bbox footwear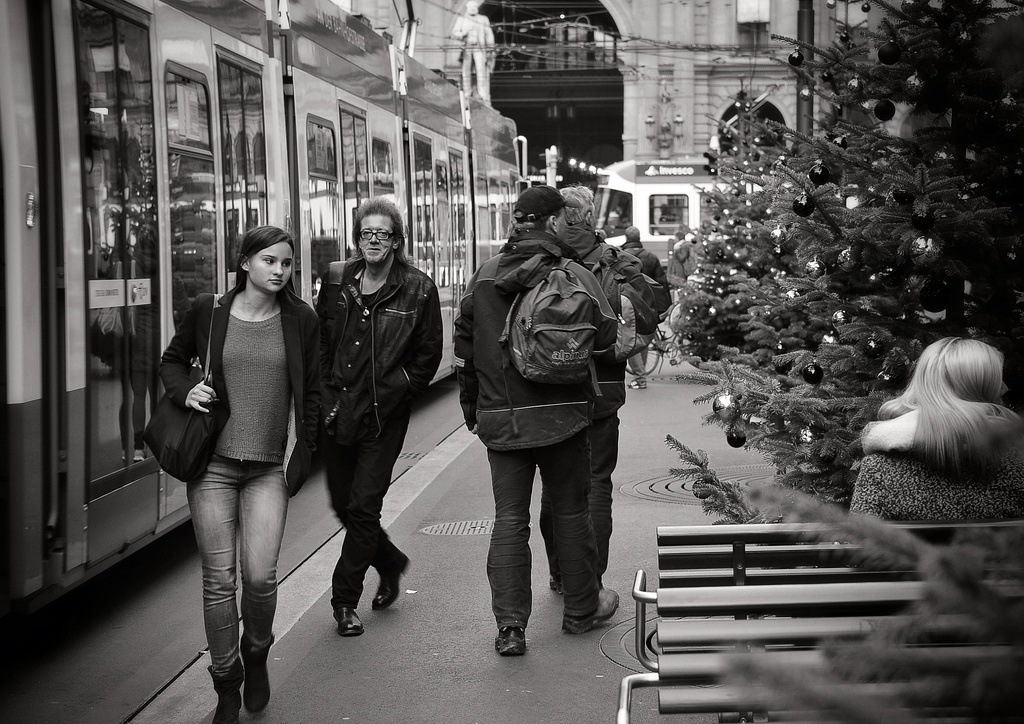
<region>367, 543, 410, 613</region>
